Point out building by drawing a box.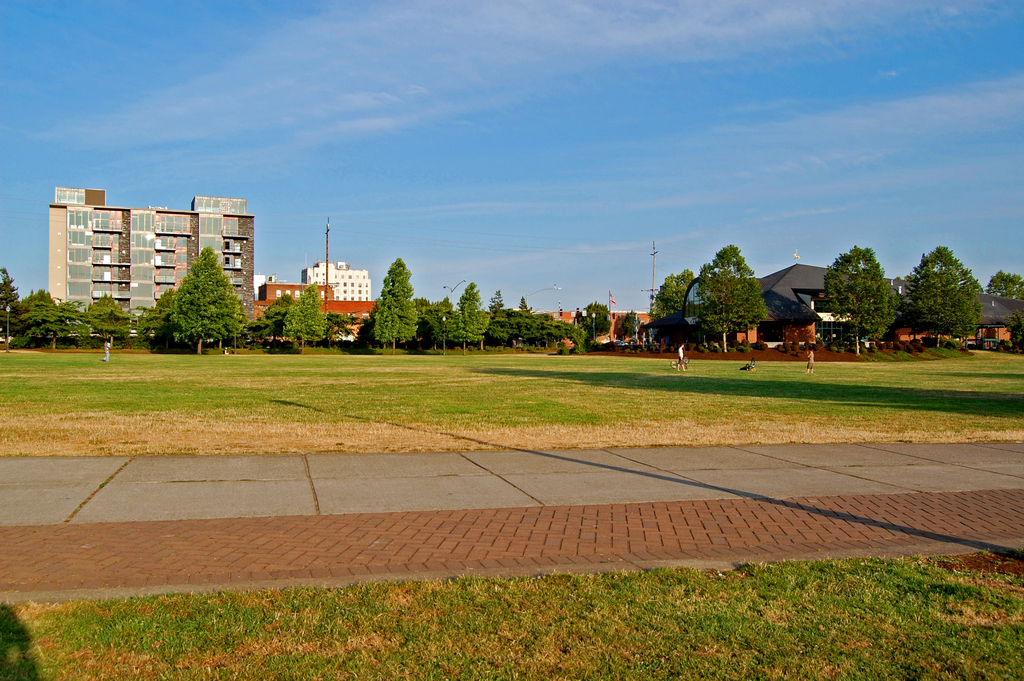
<box>304,263,374,301</box>.
